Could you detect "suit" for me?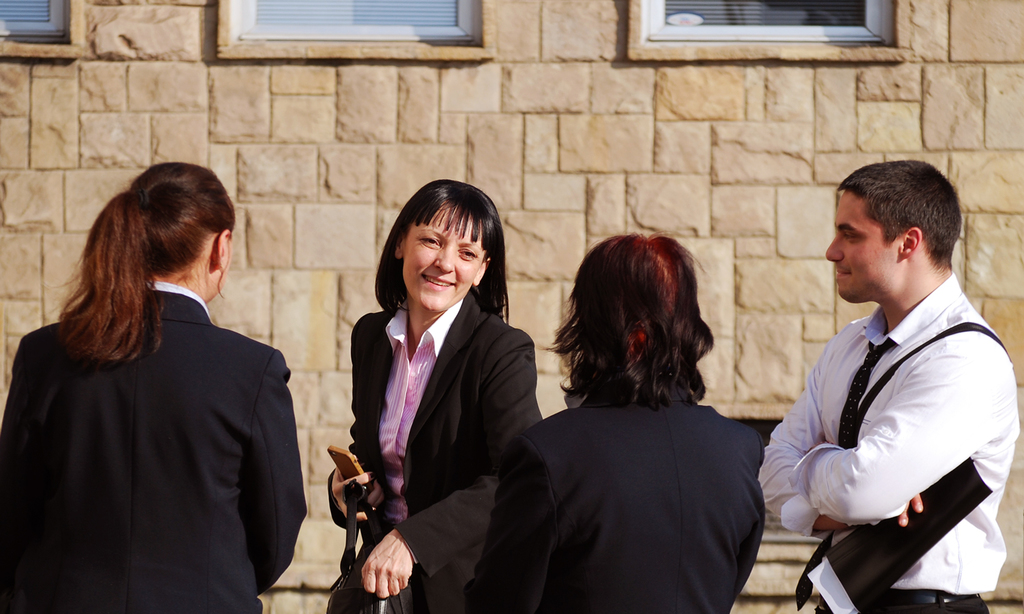
Detection result: box=[464, 387, 766, 613].
